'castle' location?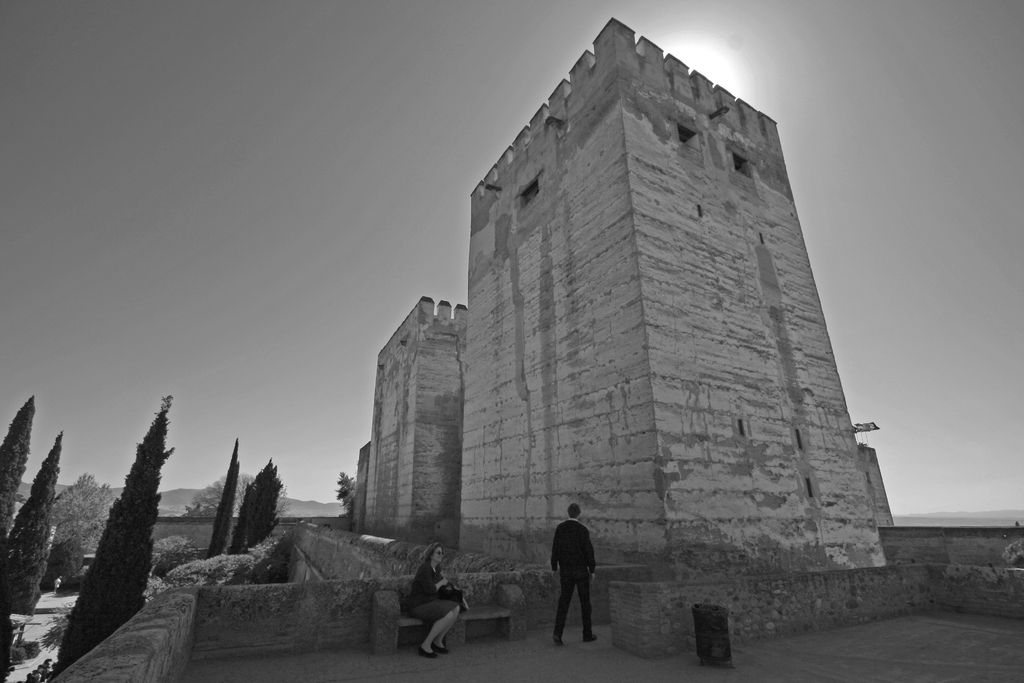
[315, 4, 943, 671]
